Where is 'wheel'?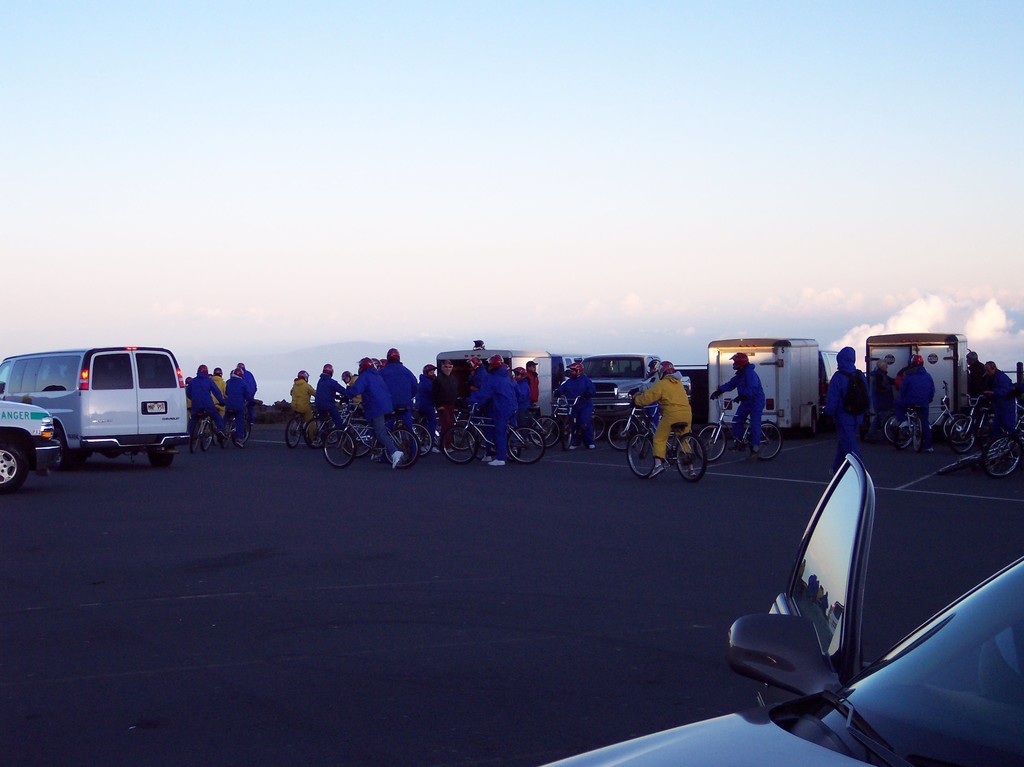
box=[981, 434, 1023, 479].
